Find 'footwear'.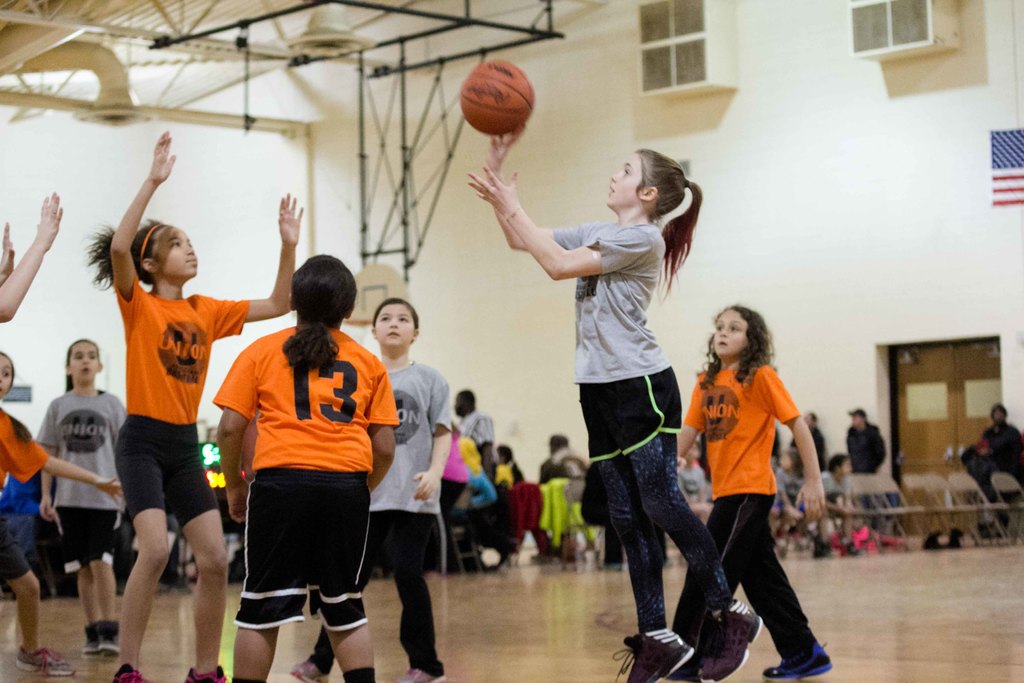
[398,658,442,682].
